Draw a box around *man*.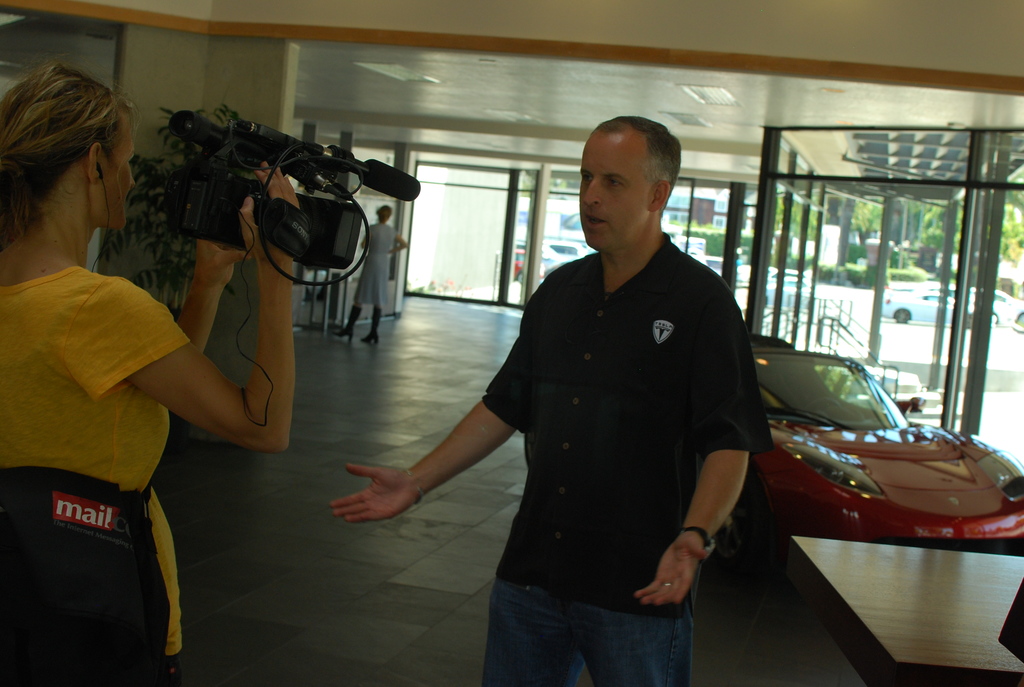
left=413, top=122, right=760, bottom=667.
